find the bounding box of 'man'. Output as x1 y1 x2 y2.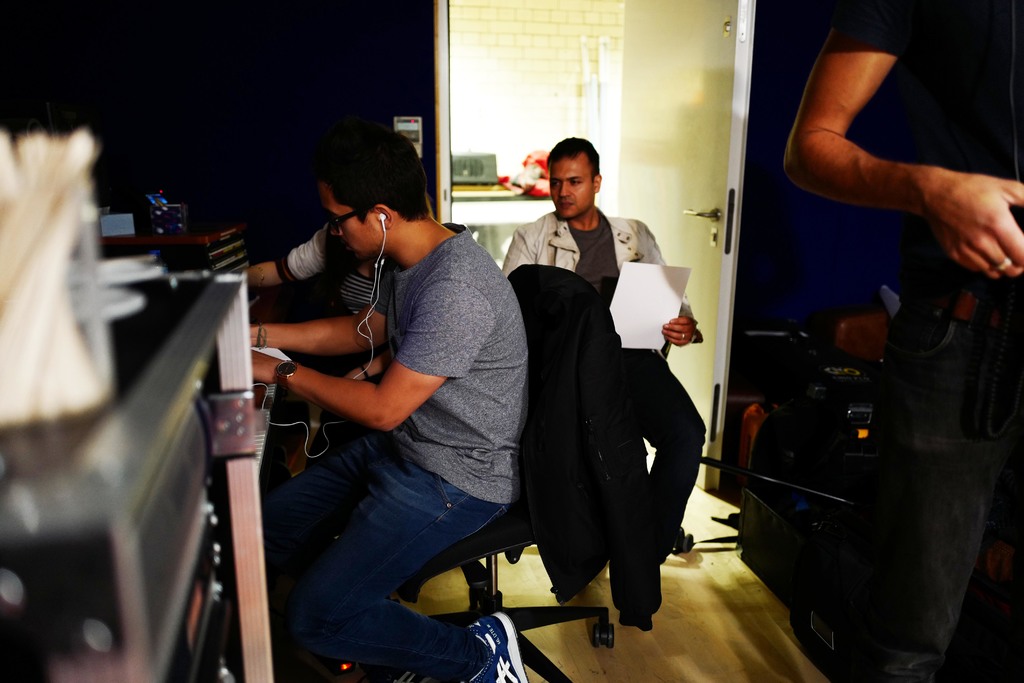
223 108 533 682.
